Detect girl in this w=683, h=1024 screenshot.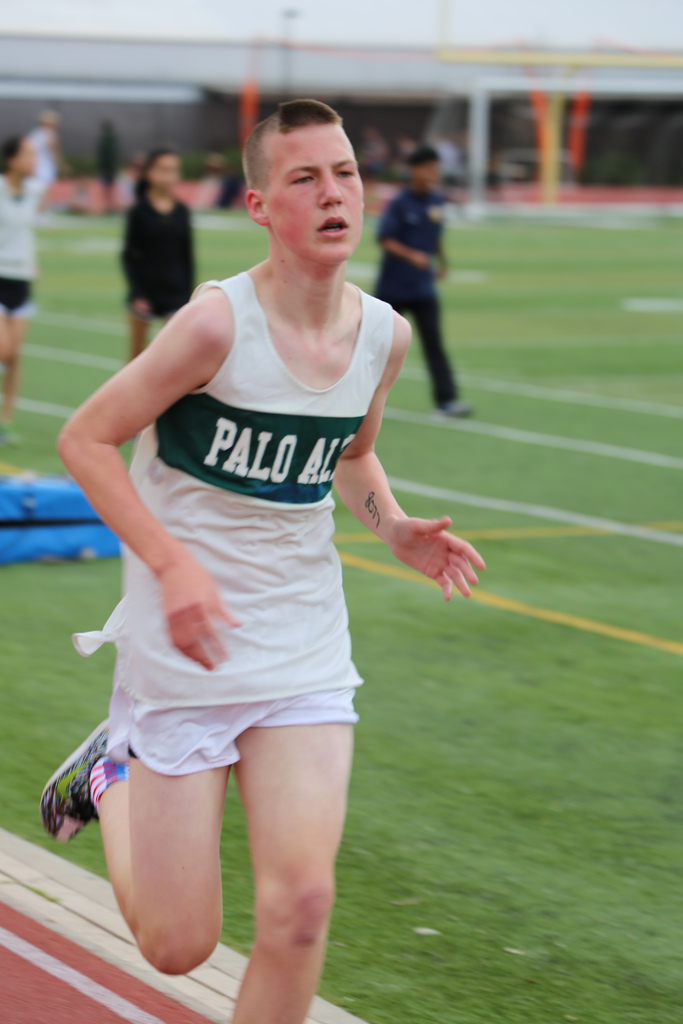
Detection: rect(119, 147, 193, 362).
